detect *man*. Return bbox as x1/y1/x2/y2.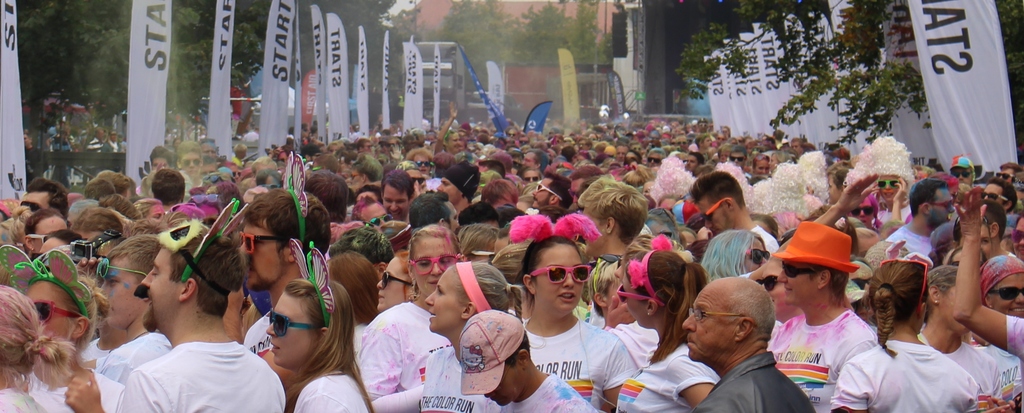
886/178/954/259.
